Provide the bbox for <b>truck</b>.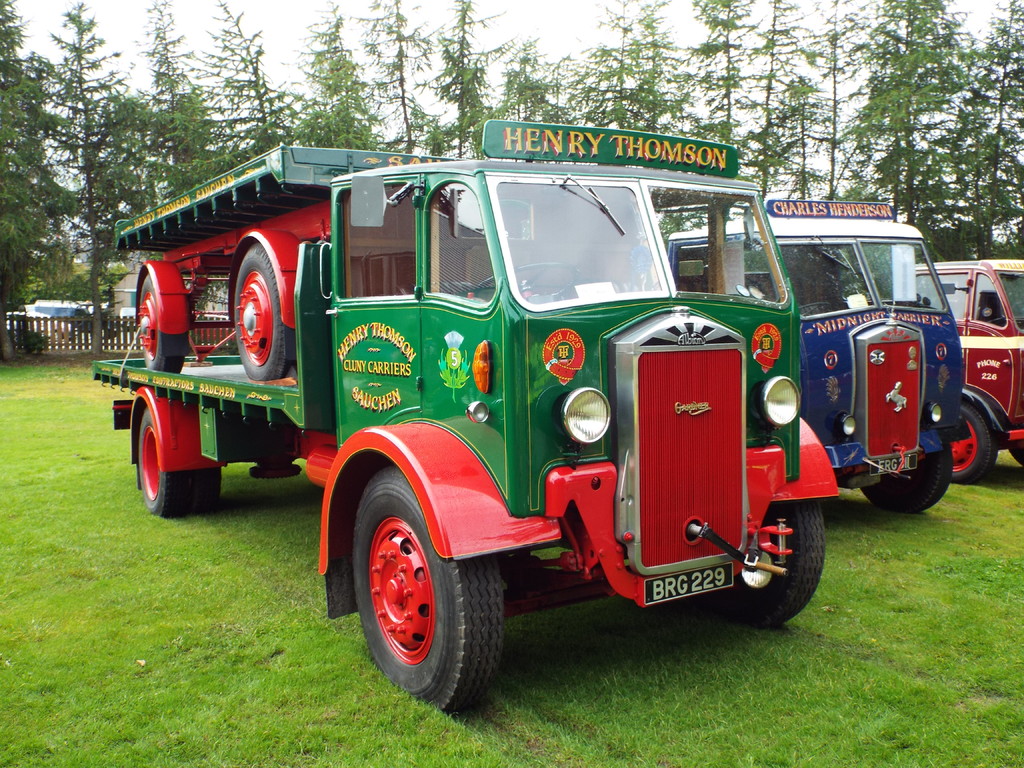
115, 140, 940, 693.
